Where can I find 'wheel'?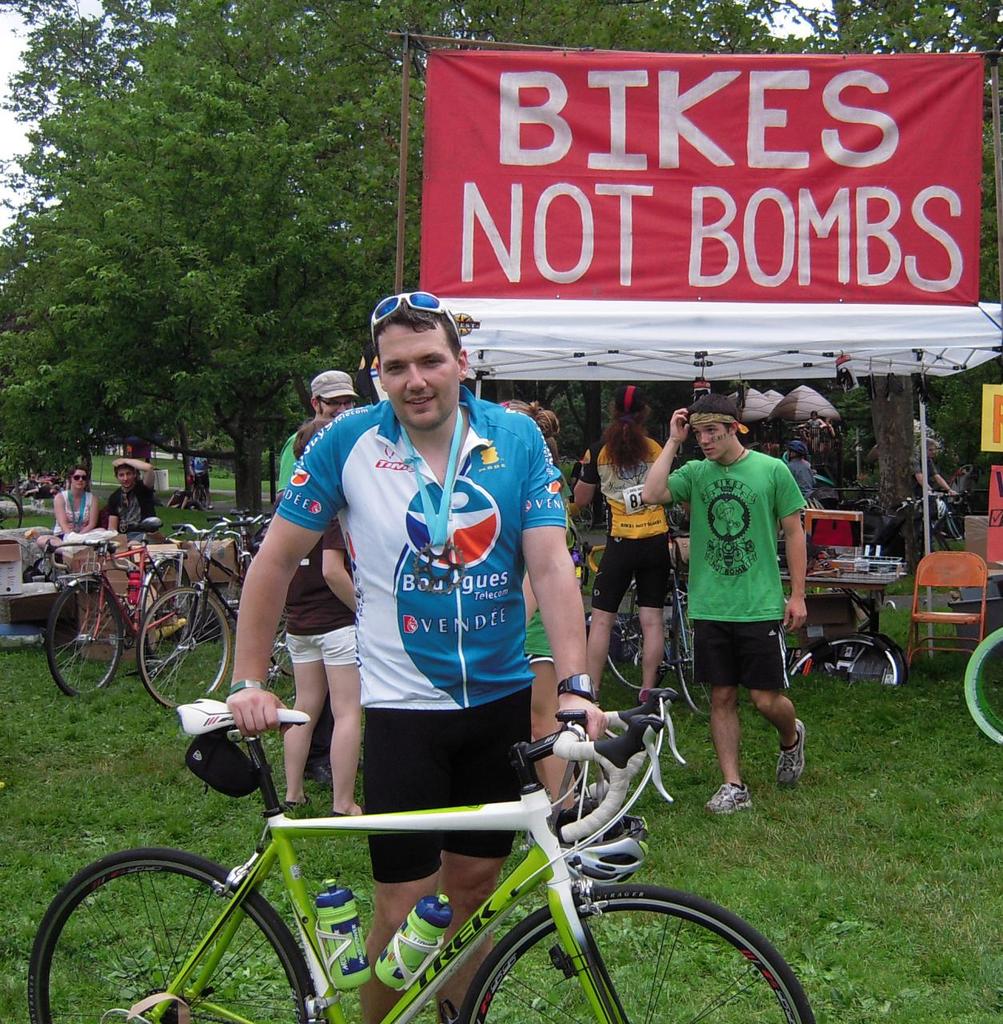
You can find it at 927/514/968/553.
